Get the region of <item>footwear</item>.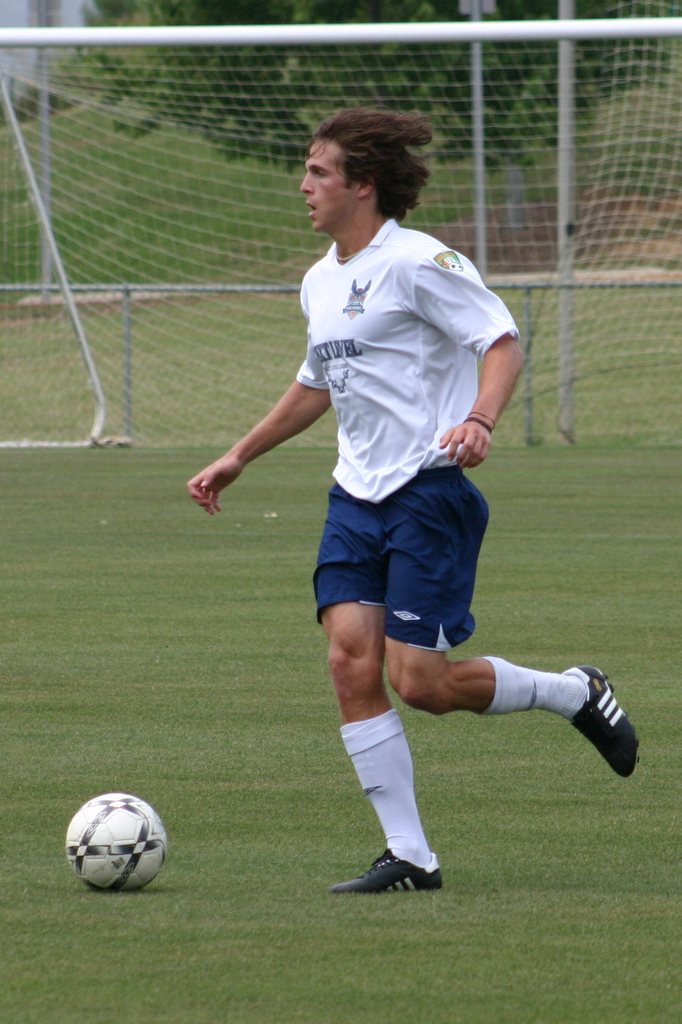
bbox=(333, 846, 446, 900).
